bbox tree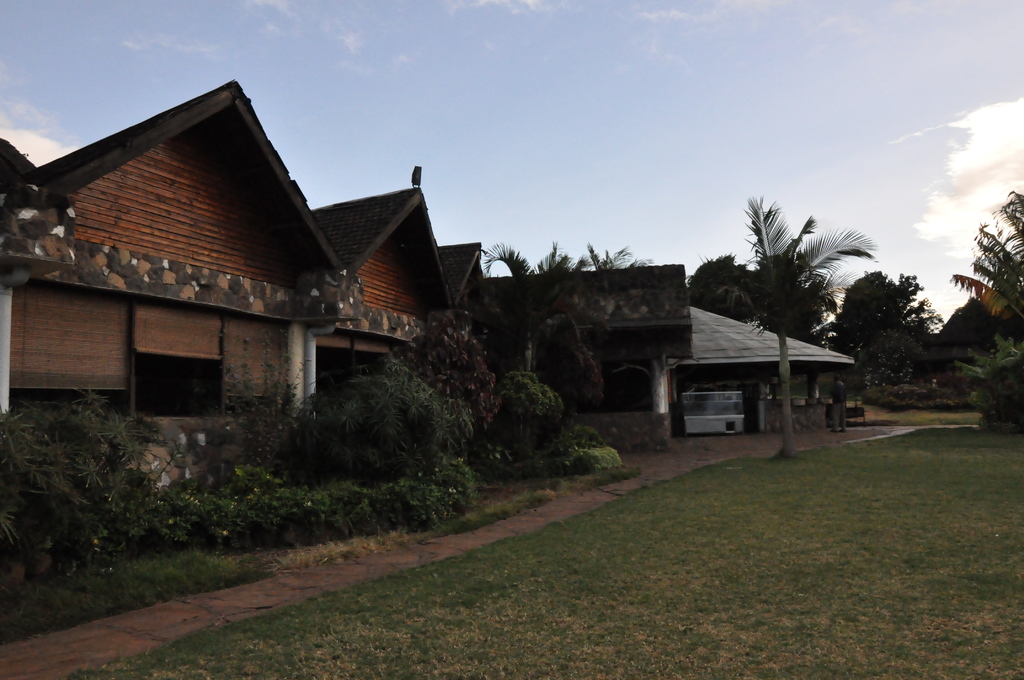
Rect(746, 194, 880, 284)
